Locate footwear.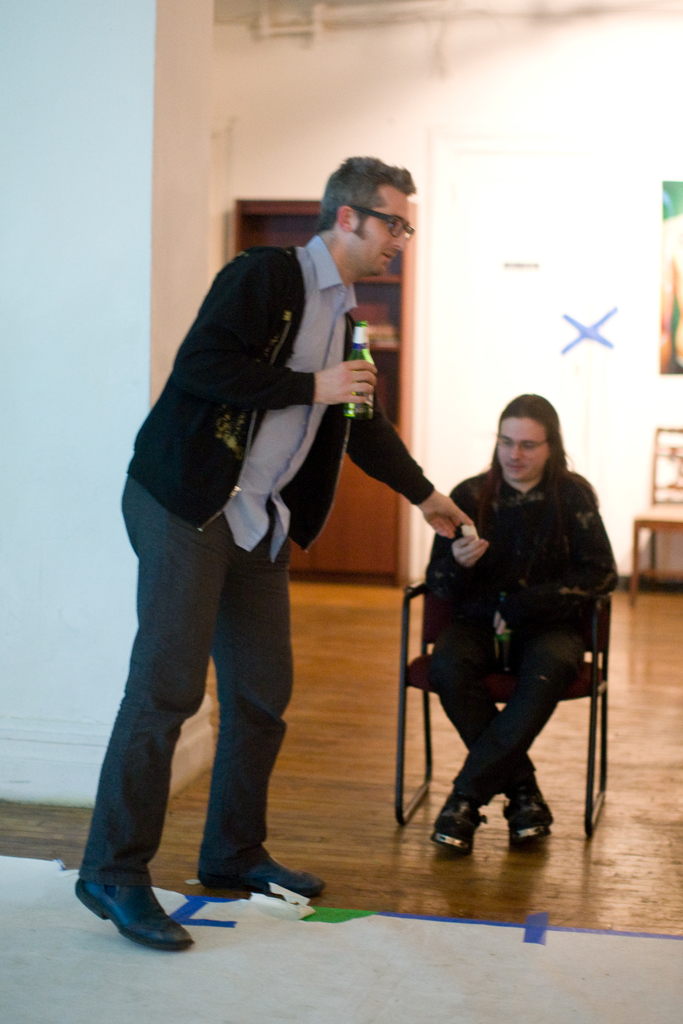
Bounding box: locate(72, 862, 197, 955).
